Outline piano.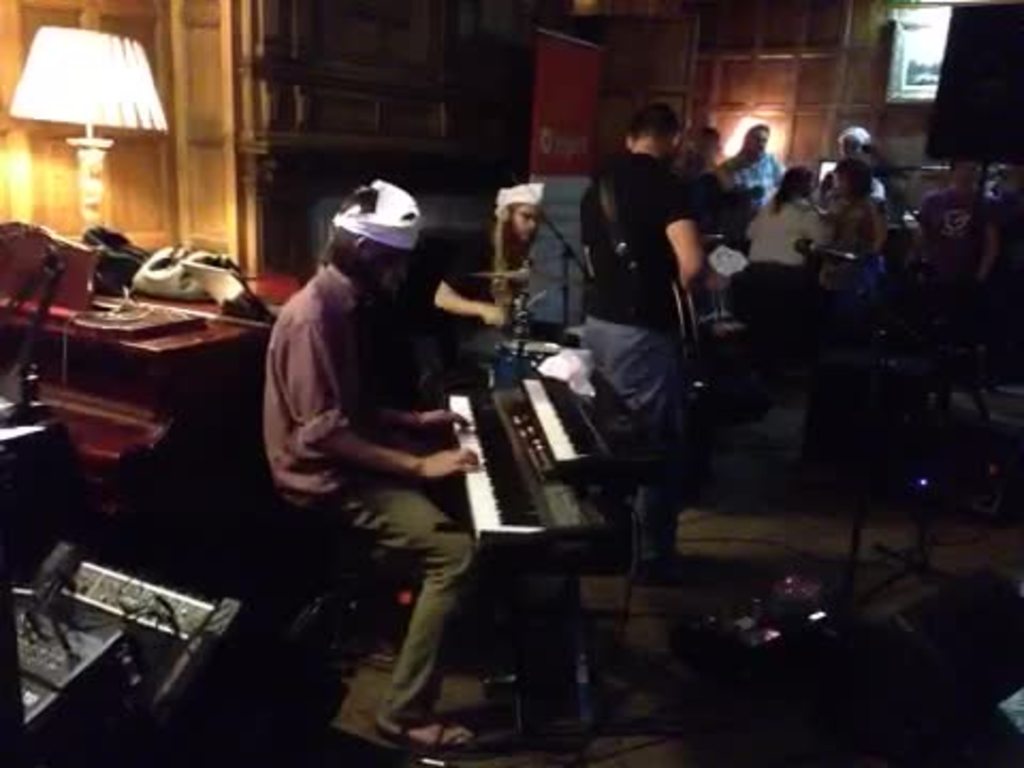
Outline: [416,341,672,608].
